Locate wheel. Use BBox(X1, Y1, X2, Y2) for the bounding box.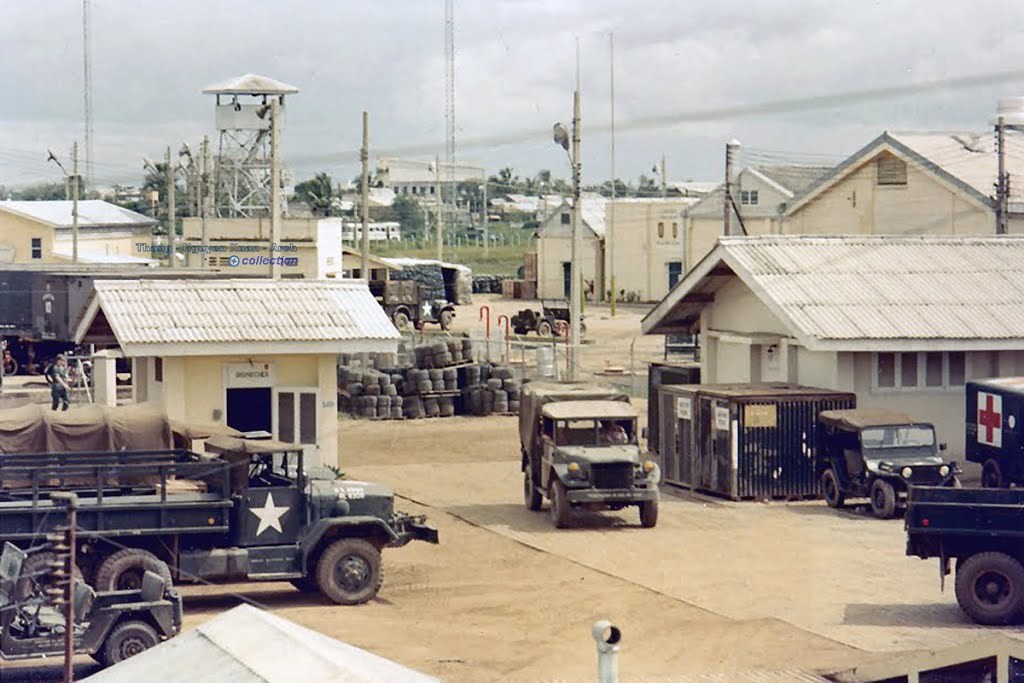
BBox(869, 483, 891, 509).
